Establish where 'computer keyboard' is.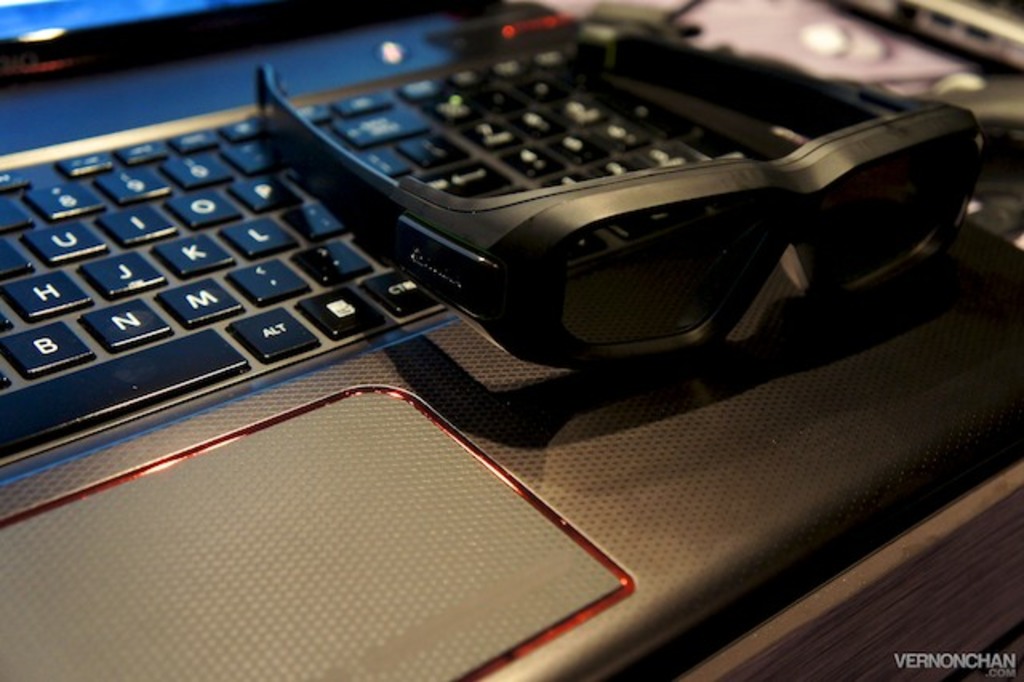
Established at crop(0, 45, 768, 463).
